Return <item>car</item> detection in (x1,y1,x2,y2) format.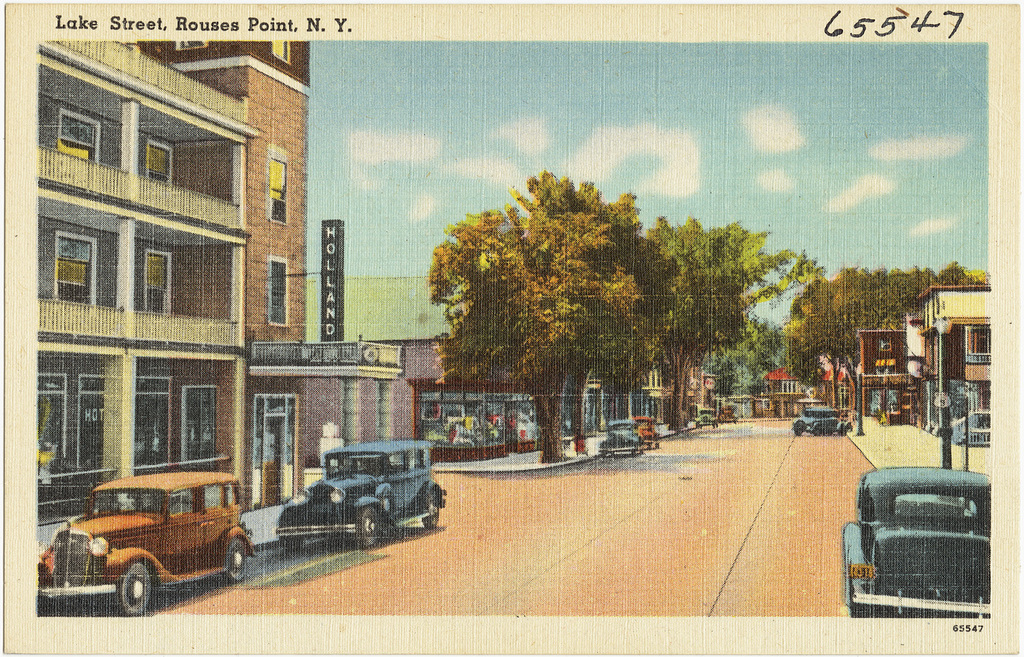
(696,407,718,428).
